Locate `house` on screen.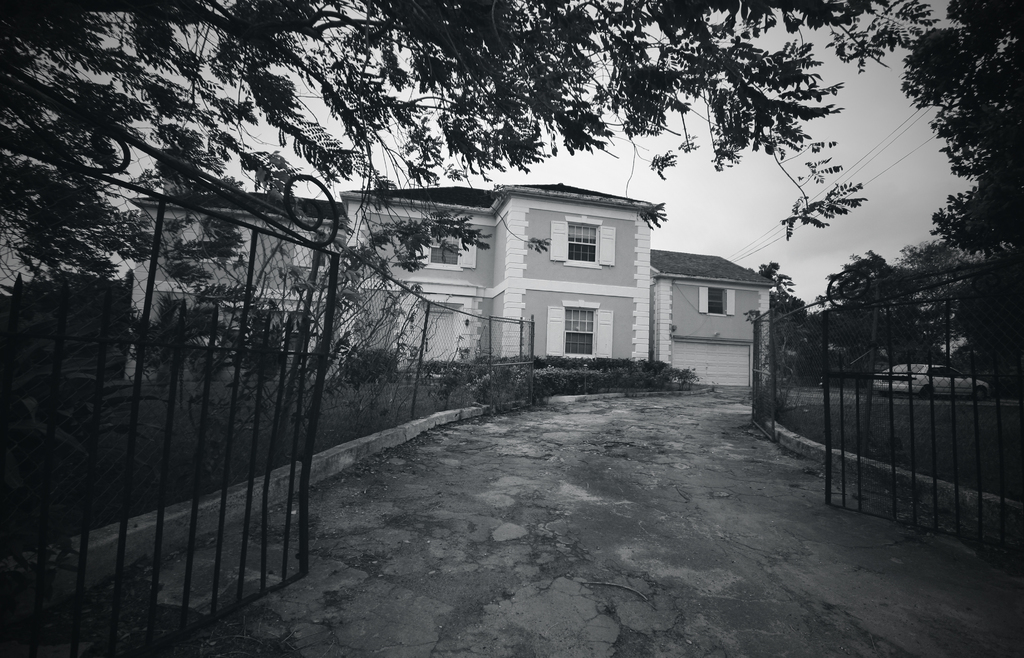
On screen at 125/178/778/393.
